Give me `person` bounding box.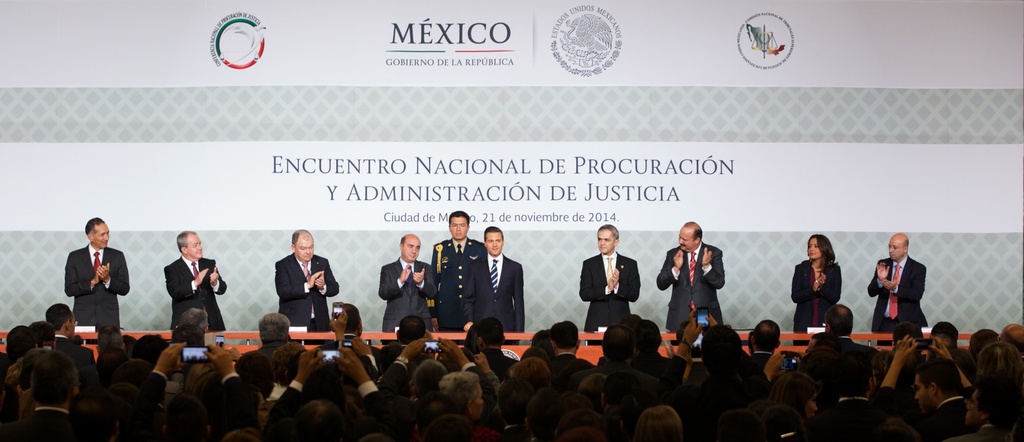
(790,233,851,350).
